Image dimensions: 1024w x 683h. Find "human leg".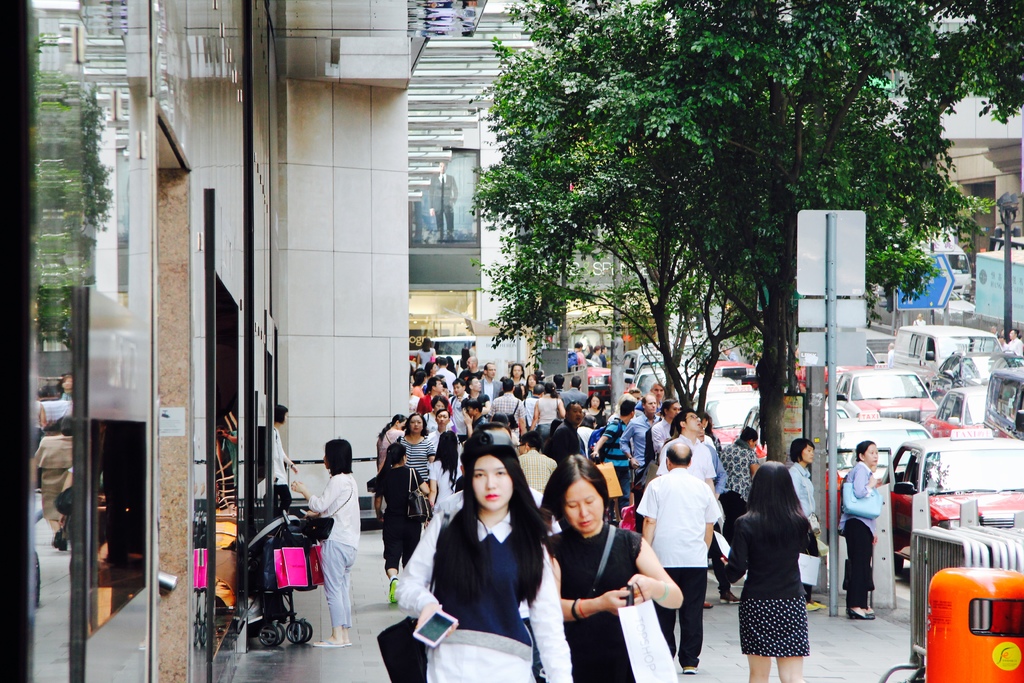
bbox=[666, 570, 703, 674].
